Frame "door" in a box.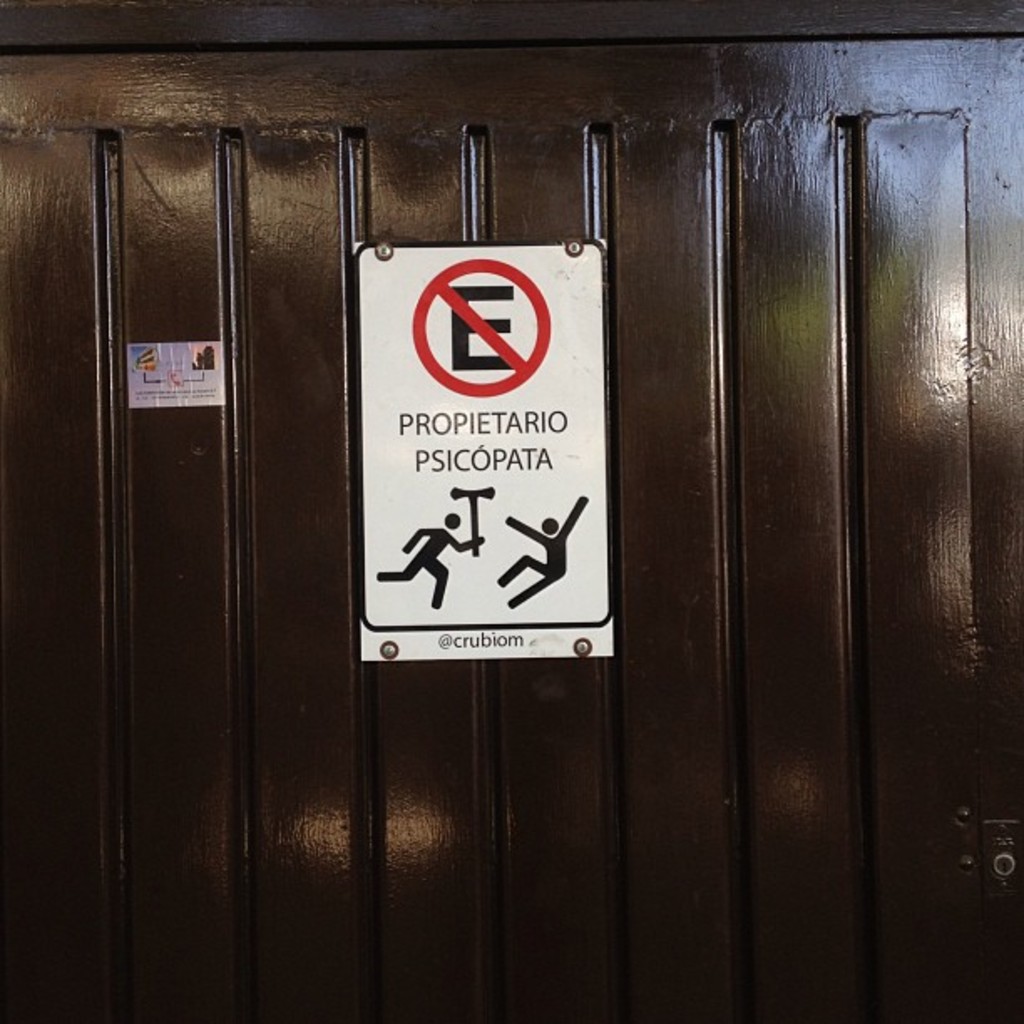
x1=0 y1=44 x2=1022 y2=1022.
